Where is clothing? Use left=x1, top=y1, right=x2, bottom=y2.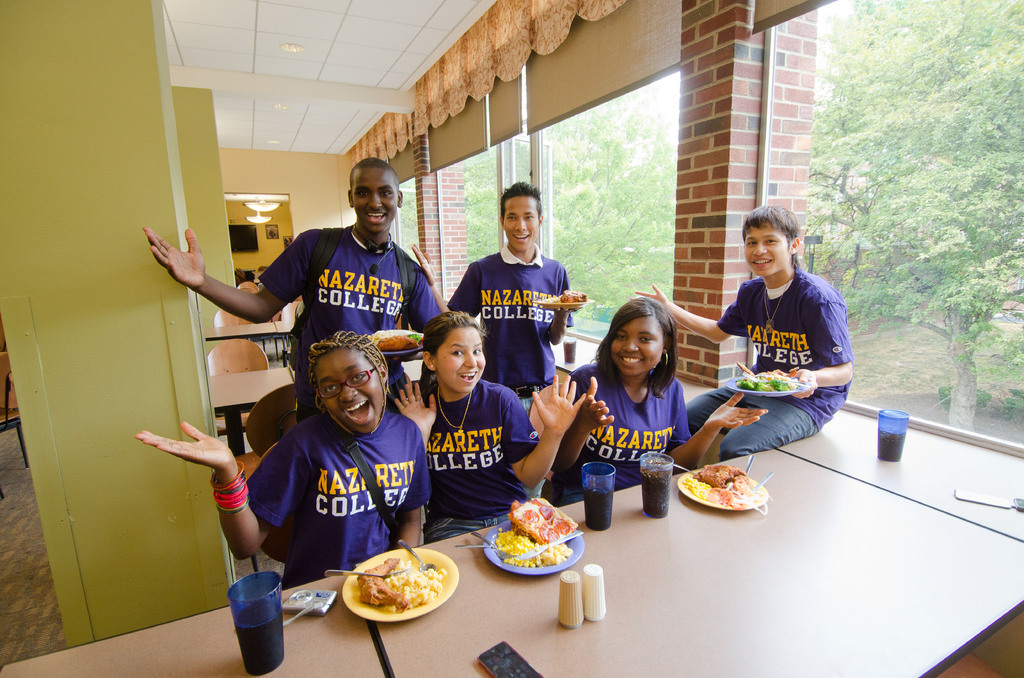
left=248, top=415, right=435, bottom=593.
